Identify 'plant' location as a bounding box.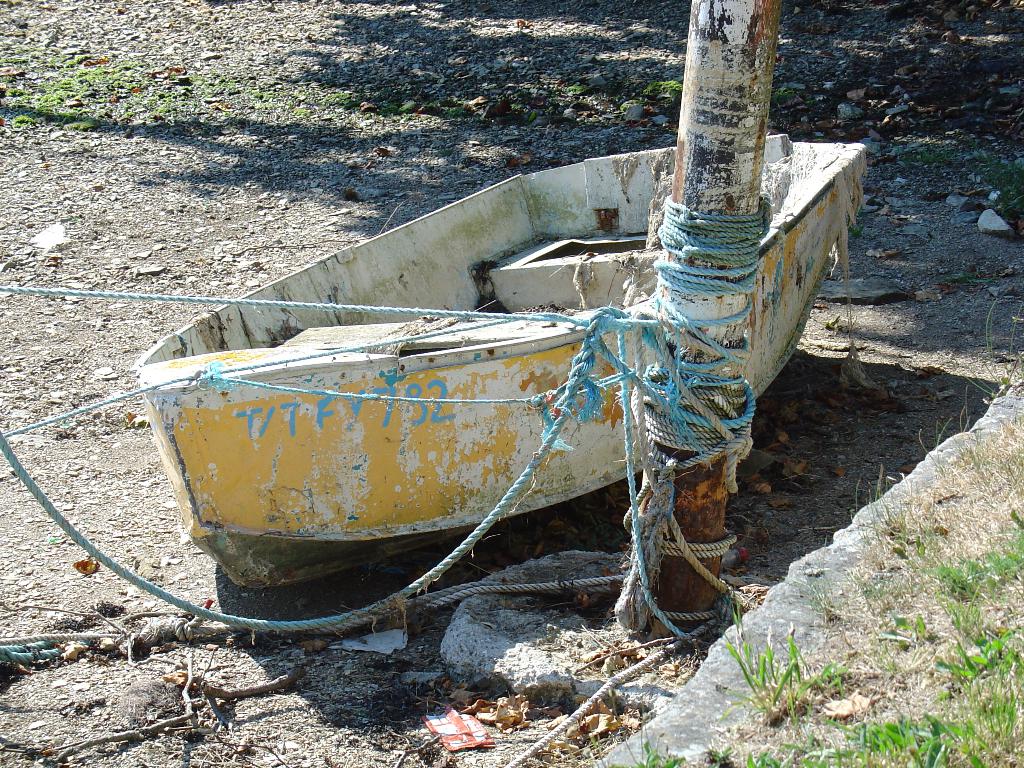
locate(803, 705, 983, 767).
